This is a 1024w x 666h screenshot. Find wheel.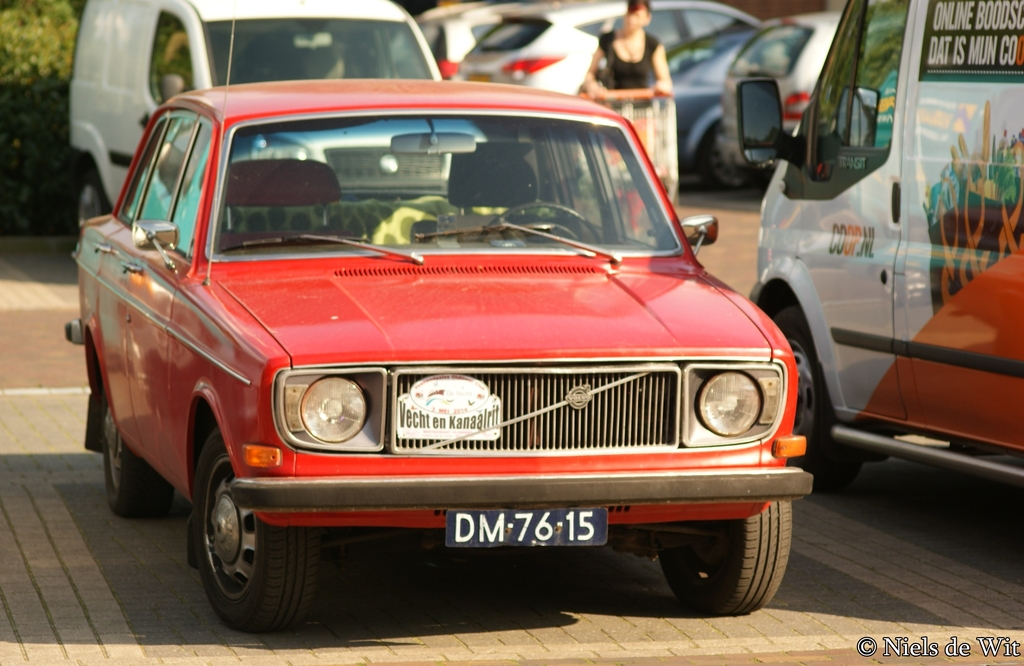
Bounding box: [left=776, top=305, right=863, bottom=493].
